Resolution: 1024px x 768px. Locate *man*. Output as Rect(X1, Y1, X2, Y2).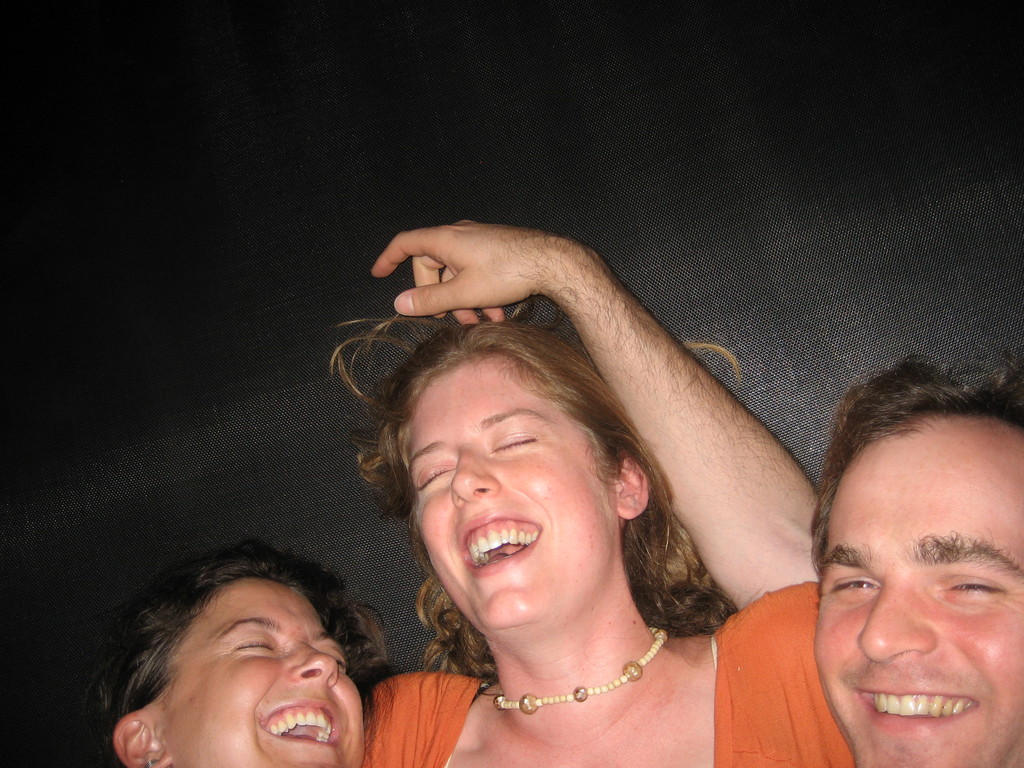
Rect(372, 218, 1023, 767).
